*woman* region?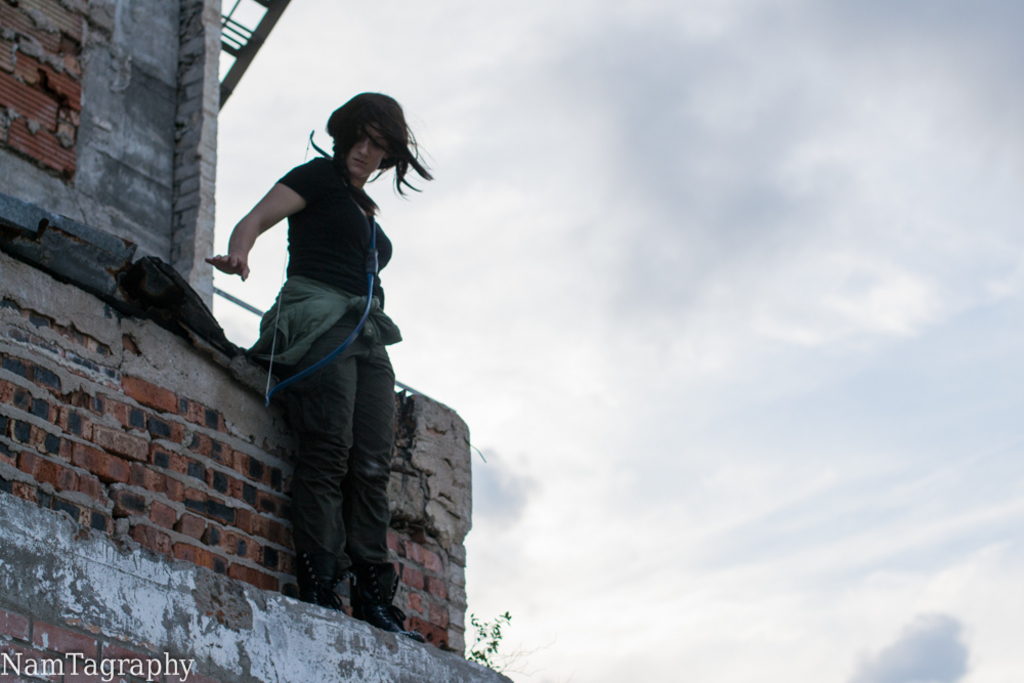
218, 81, 433, 609
